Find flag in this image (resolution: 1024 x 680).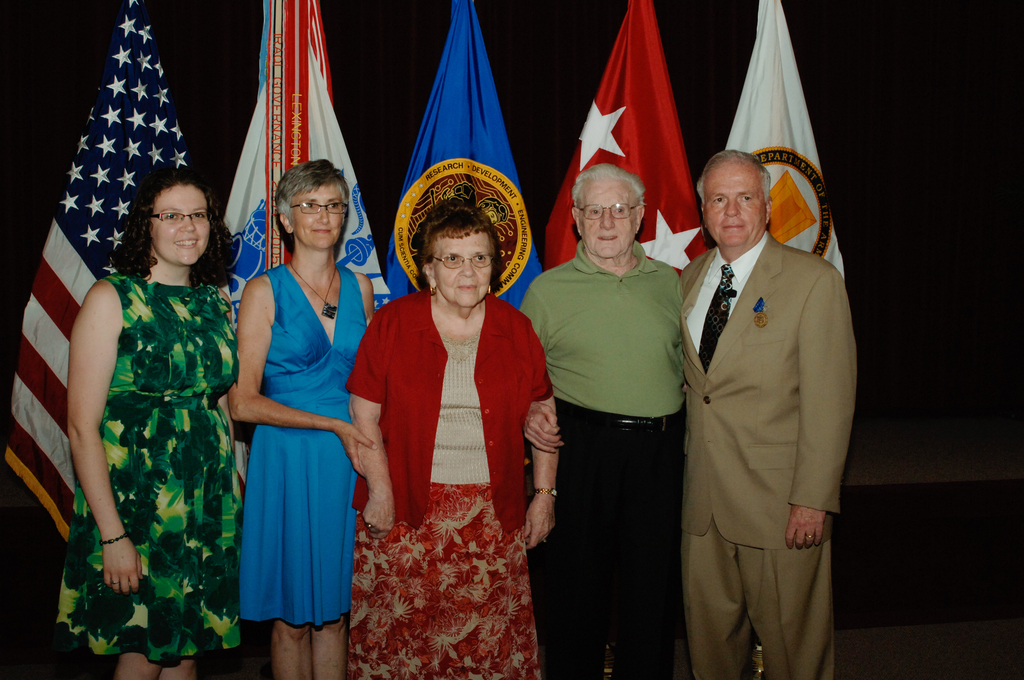
[380,0,559,324].
